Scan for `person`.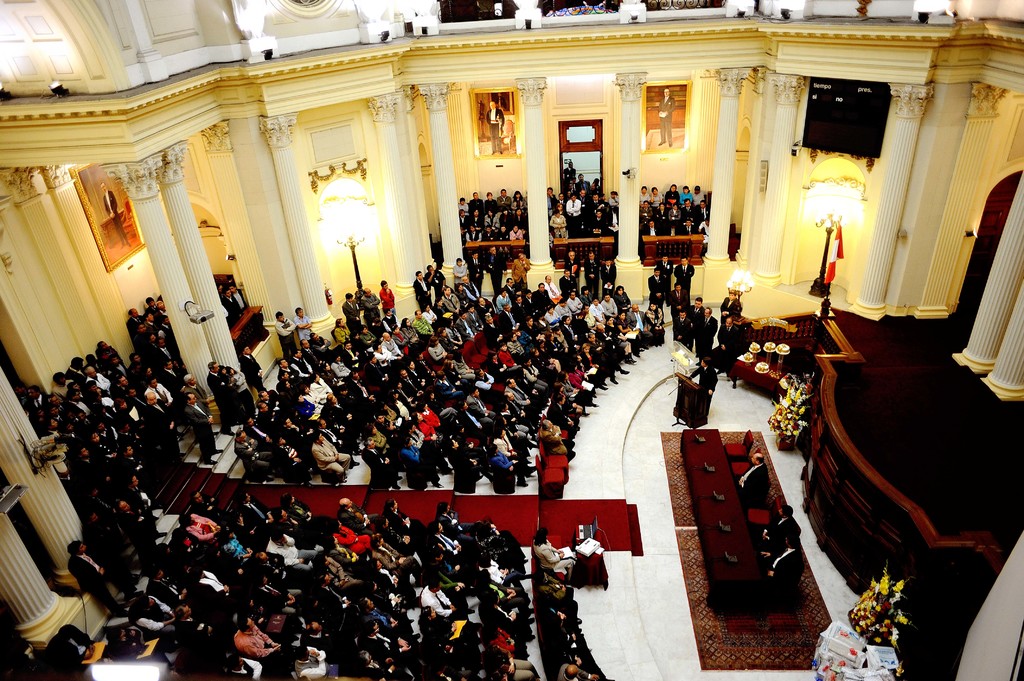
Scan result: (x1=735, y1=450, x2=771, y2=502).
